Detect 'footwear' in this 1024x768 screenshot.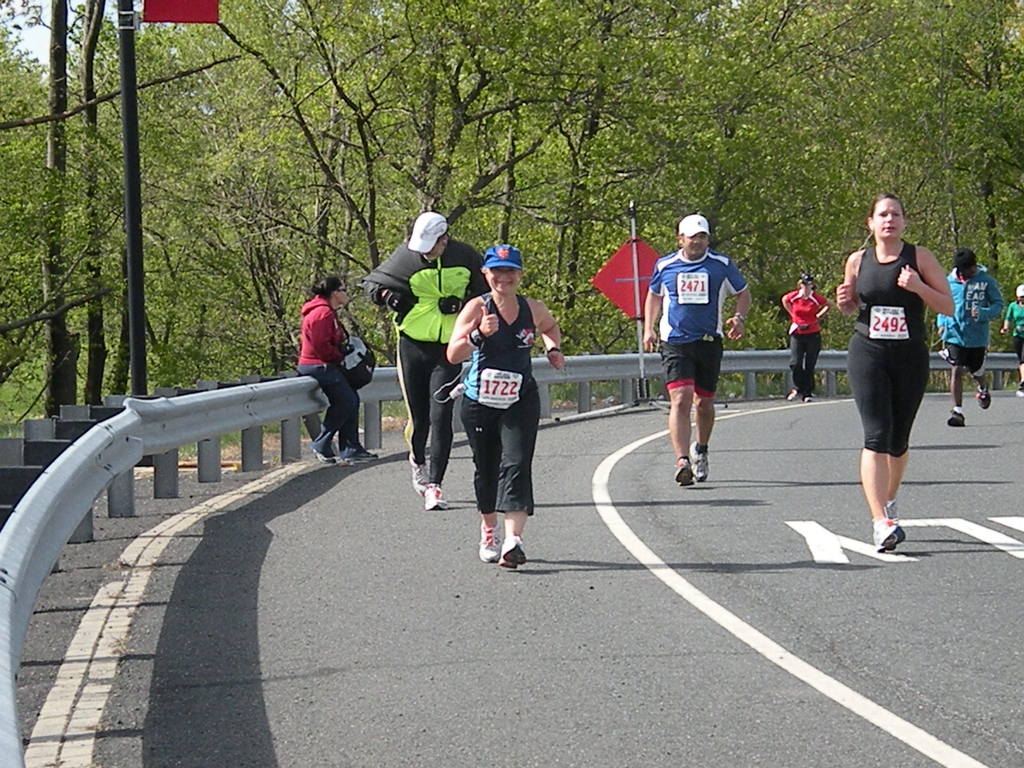
Detection: [x1=309, y1=441, x2=337, y2=467].
